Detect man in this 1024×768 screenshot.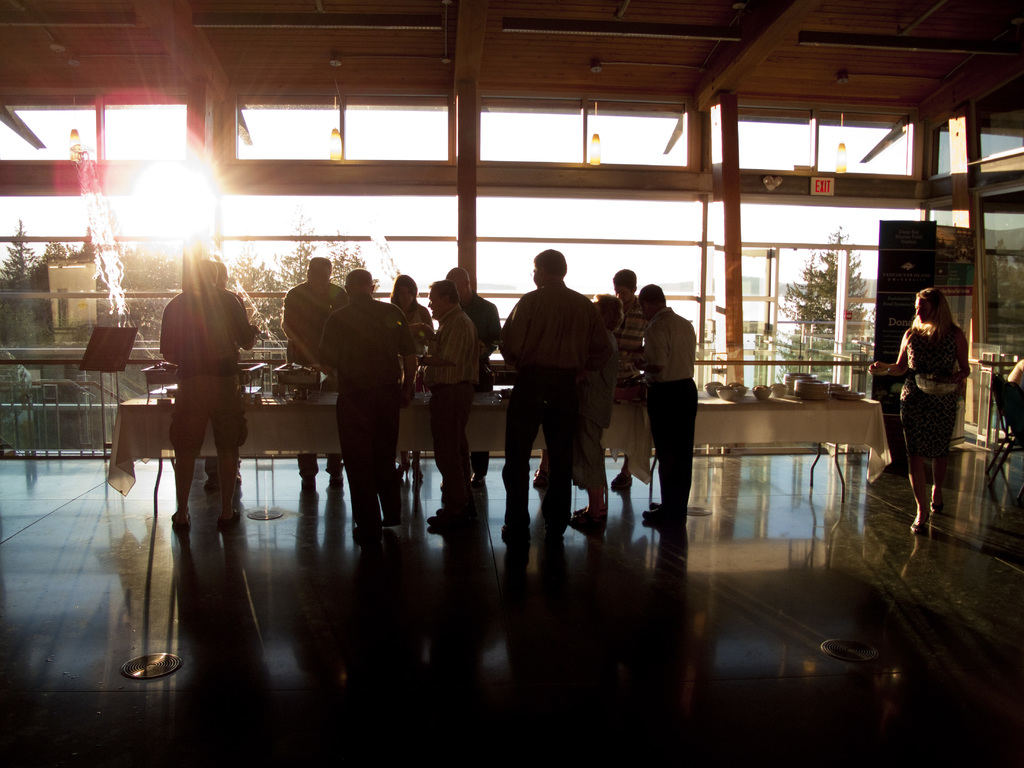
Detection: box=[611, 267, 643, 491].
